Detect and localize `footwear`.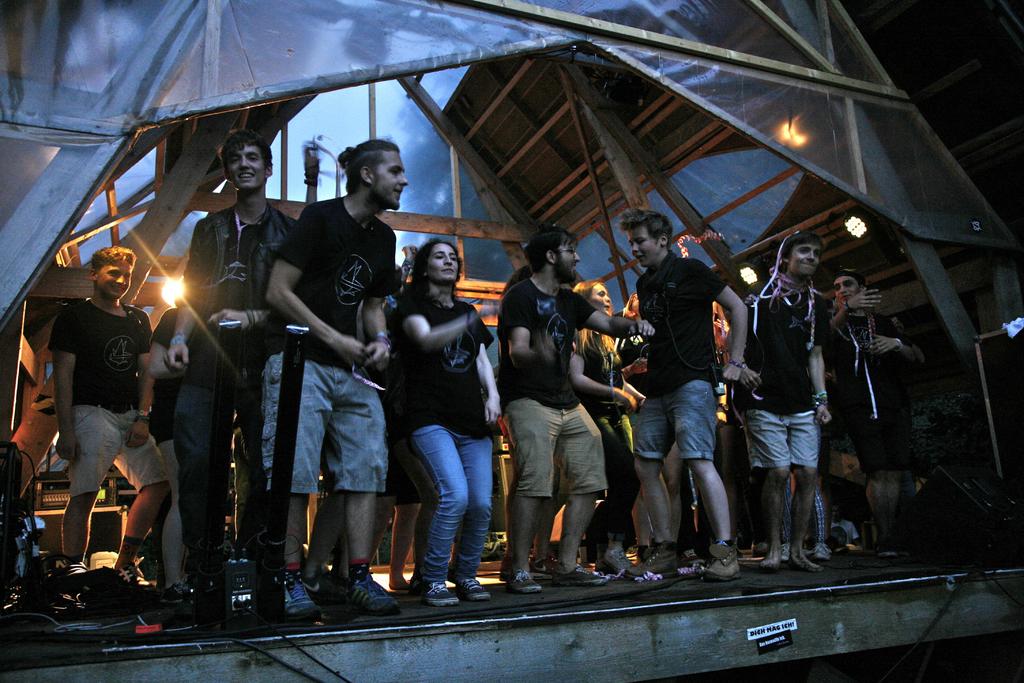
Localized at l=338, t=583, r=394, b=611.
